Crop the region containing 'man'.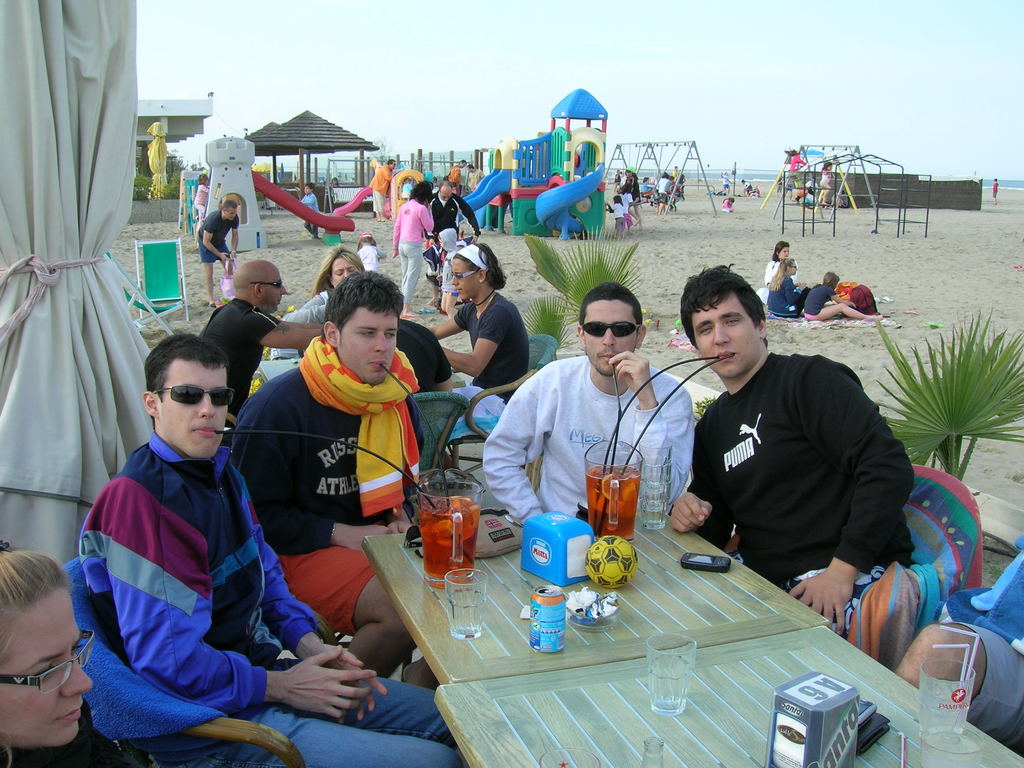
Crop region: rect(480, 280, 700, 526).
